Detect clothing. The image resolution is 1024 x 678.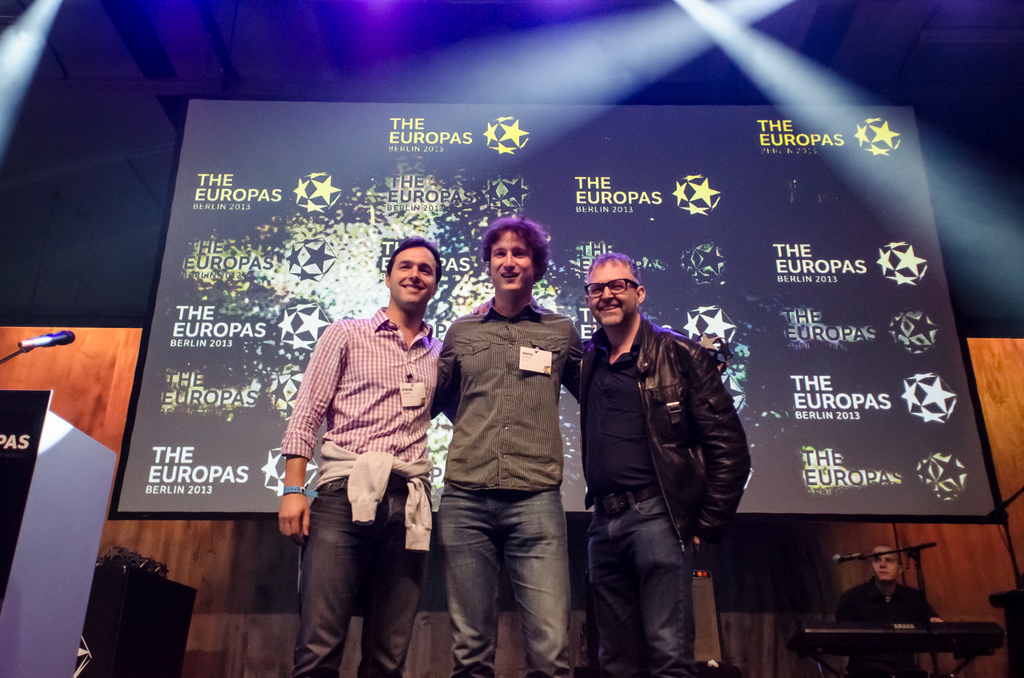
bbox=(834, 579, 943, 677).
